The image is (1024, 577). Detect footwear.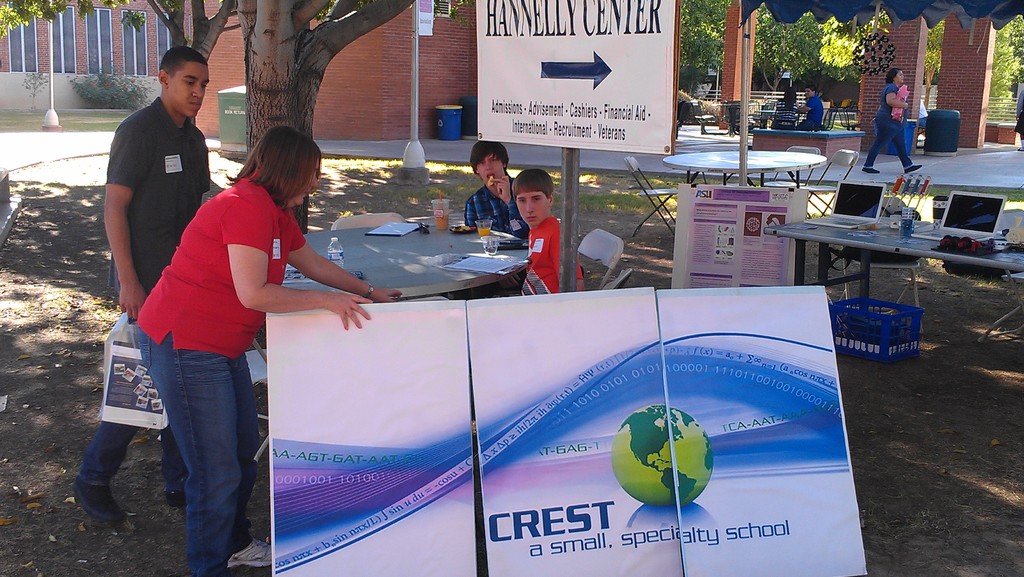
Detection: <box>861,168,884,174</box>.
